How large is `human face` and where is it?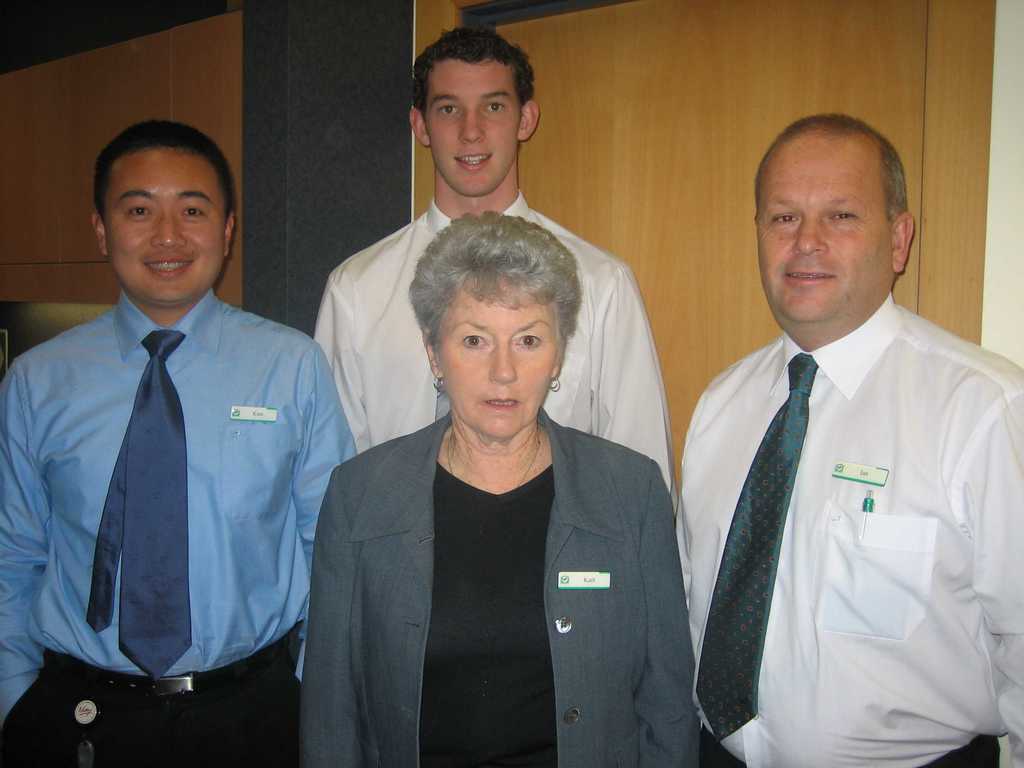
Bounding box: x1=437 y1=275 x2=564 y2=442.
